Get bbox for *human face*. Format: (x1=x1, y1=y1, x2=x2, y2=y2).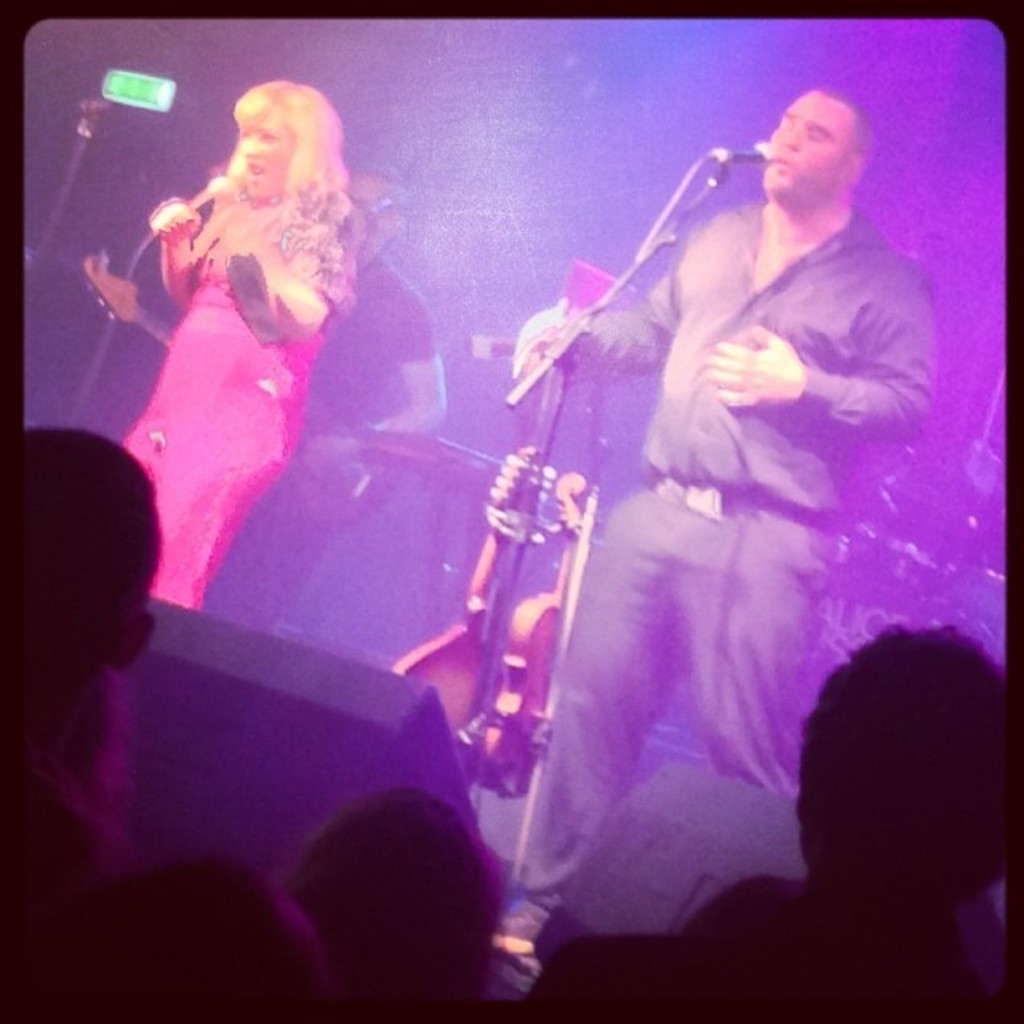
(x1=762, y1=91, x2=856, y2=210).
